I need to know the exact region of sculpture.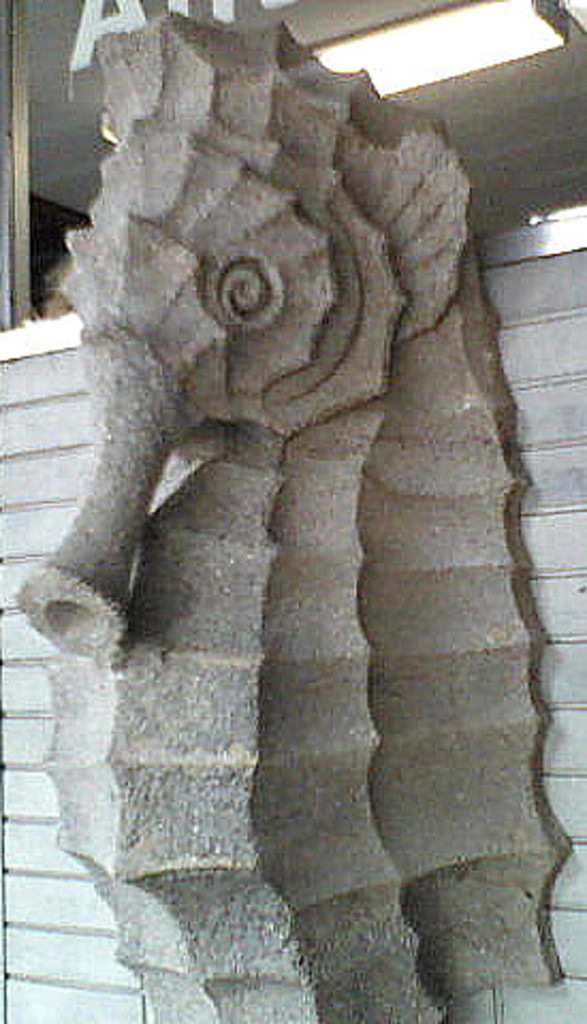
Region: <bbox>9, 0, 572, 1022</bbox>.
